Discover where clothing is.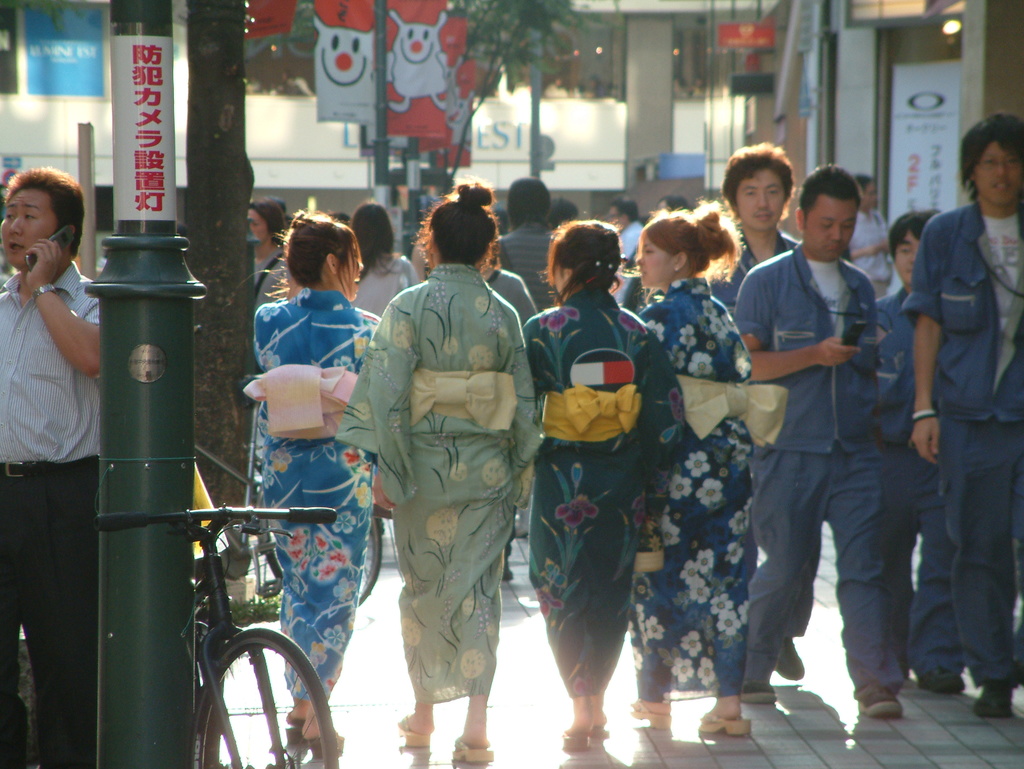
Discovered at locate(514, 286, 689, 698).
